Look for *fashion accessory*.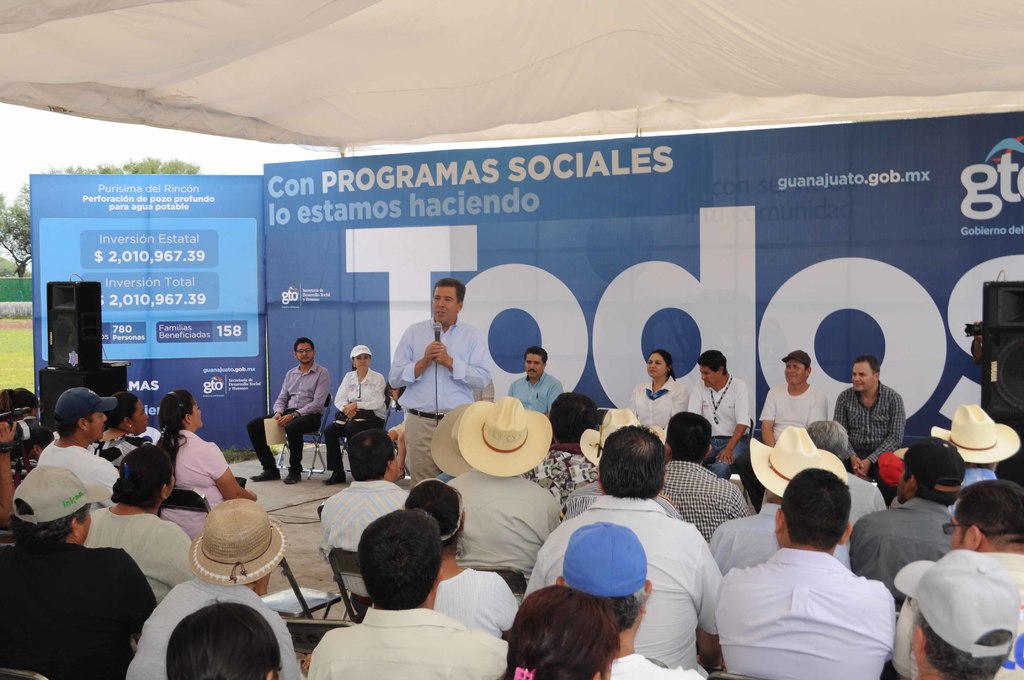
Found: Rect(578, 407, 664, 466).
